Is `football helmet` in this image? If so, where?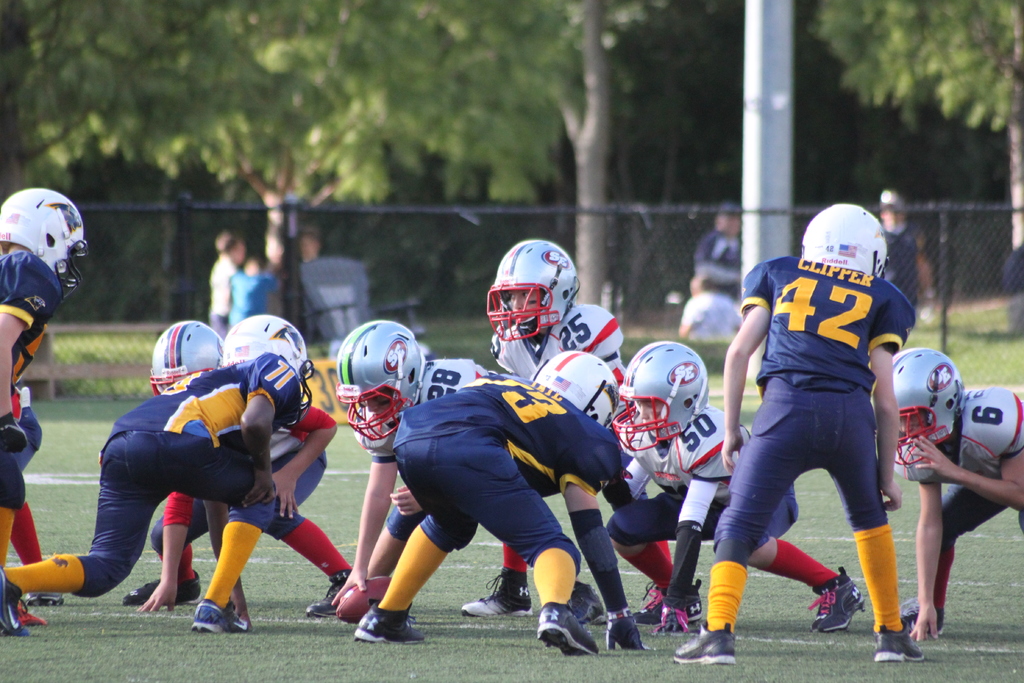
Yes, at (left=794, top=199, right=894, bottom=288).
